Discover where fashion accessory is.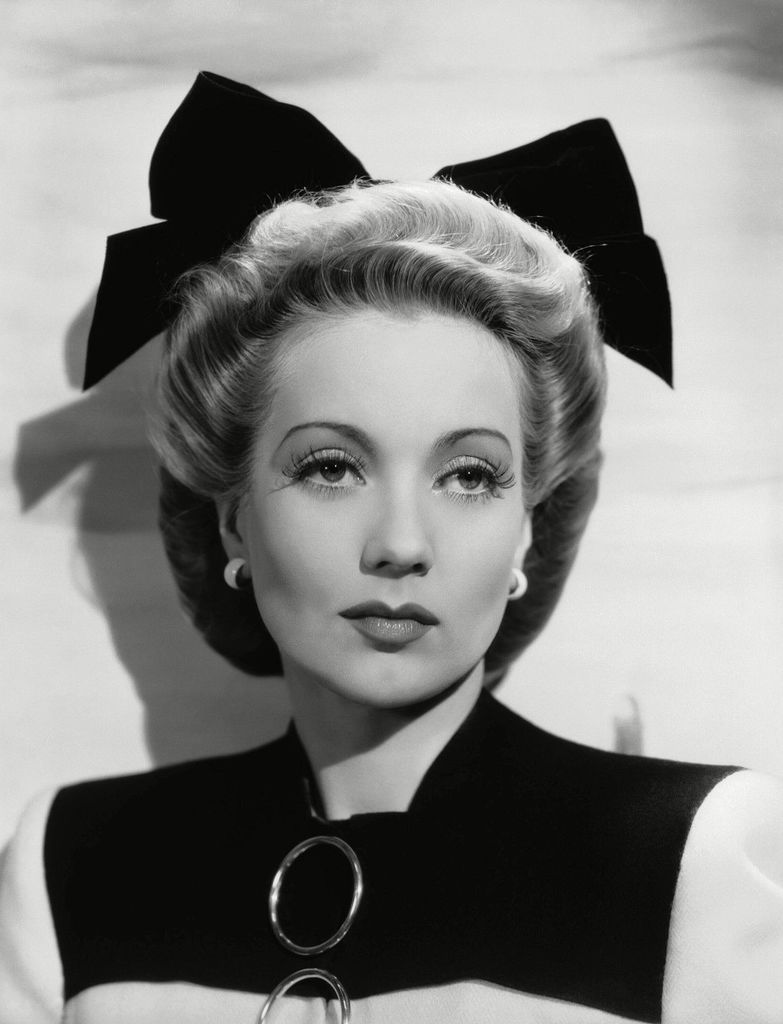
Discovered at BBox(86, 67, 681, 385).
